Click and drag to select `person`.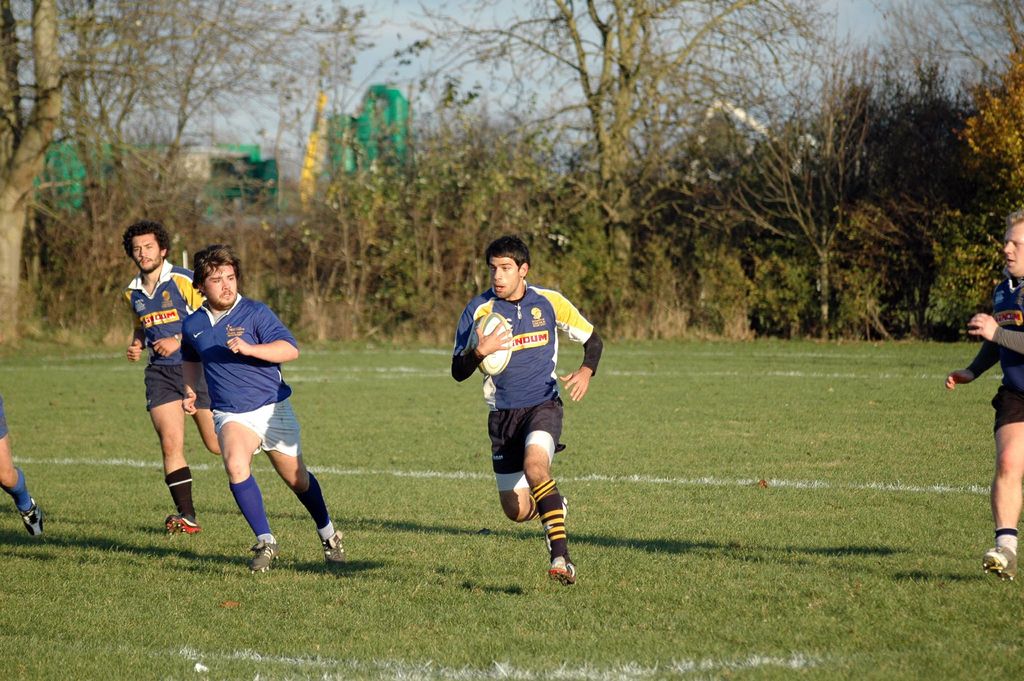
Selection: BBox(120, 220, 223, 536).
